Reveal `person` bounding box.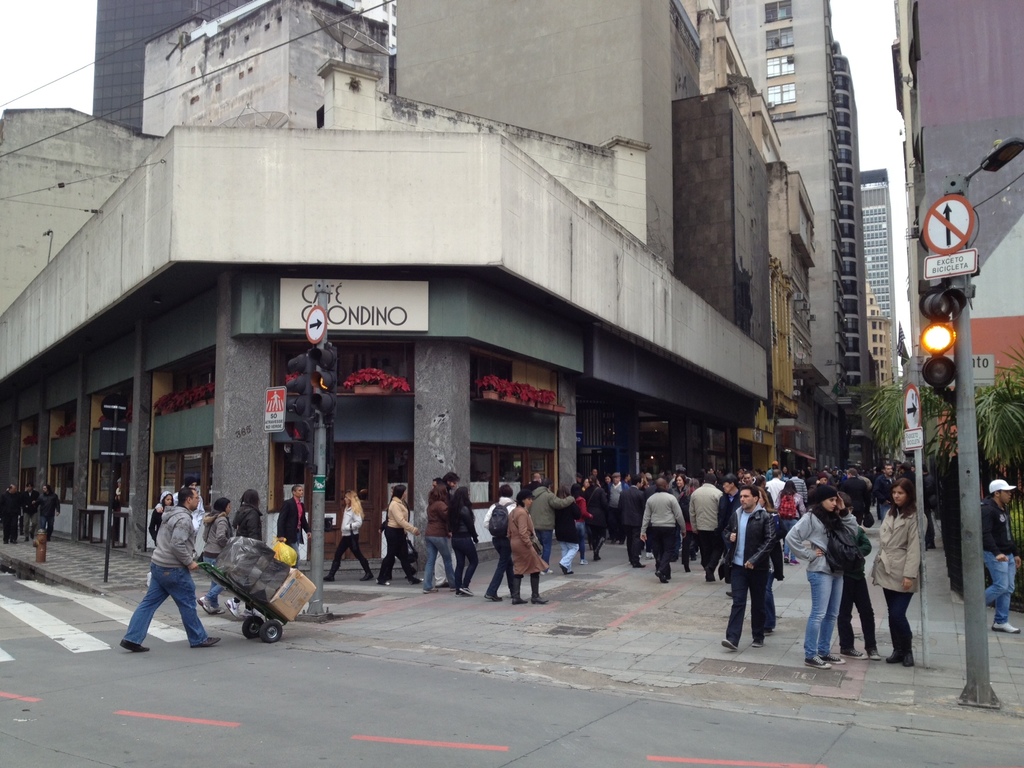
Revealed: bbox=(612, 481, 619, 529).
